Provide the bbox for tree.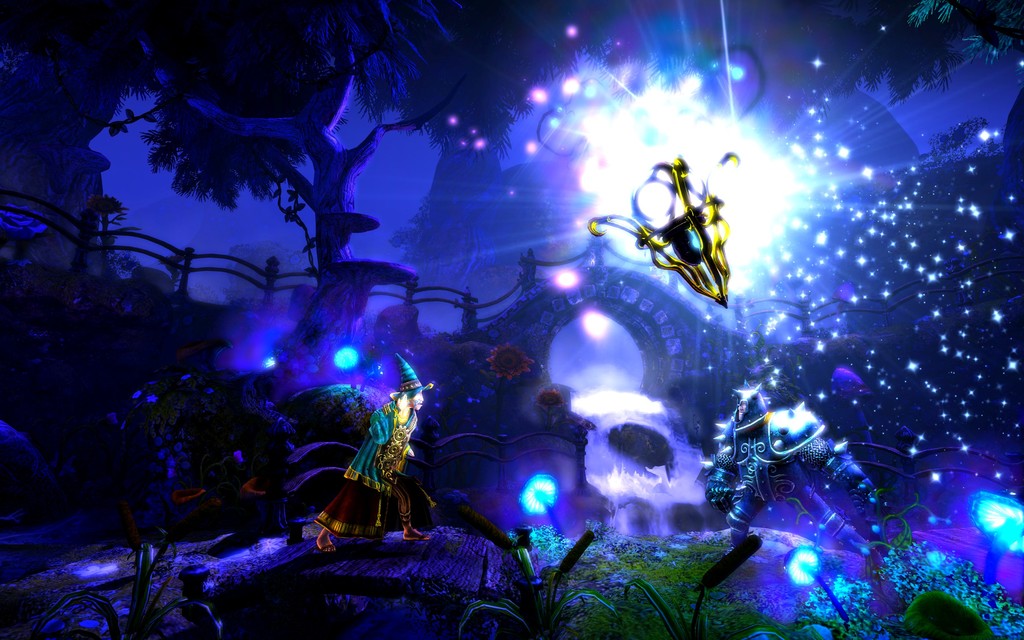
[821, 0, 1023, 95].
